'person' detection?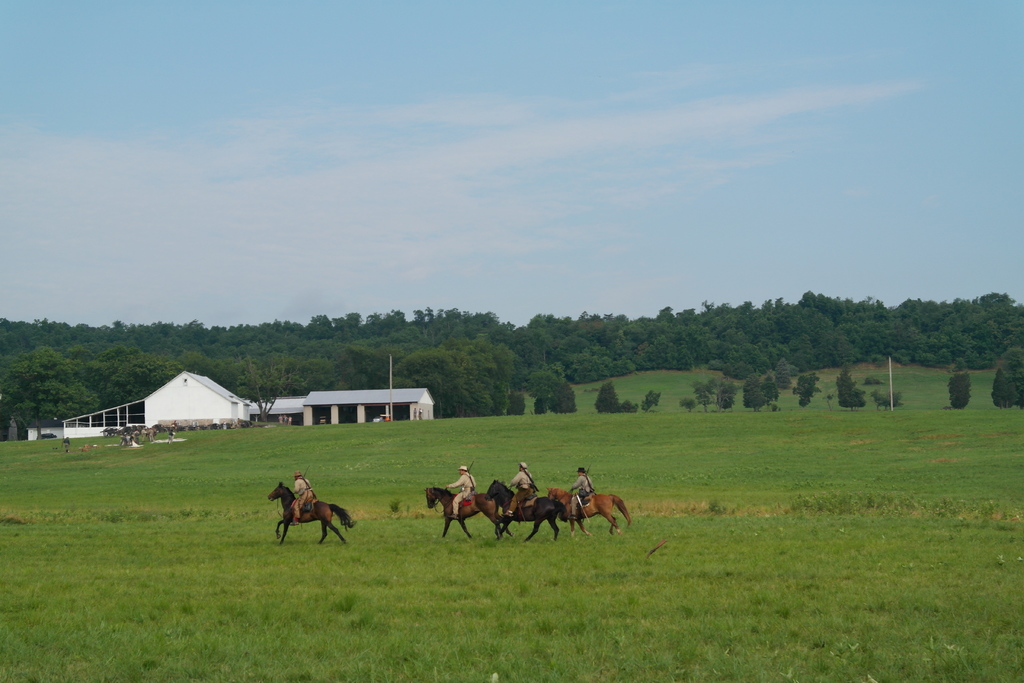
Rect(140, 428, 145, 442)
